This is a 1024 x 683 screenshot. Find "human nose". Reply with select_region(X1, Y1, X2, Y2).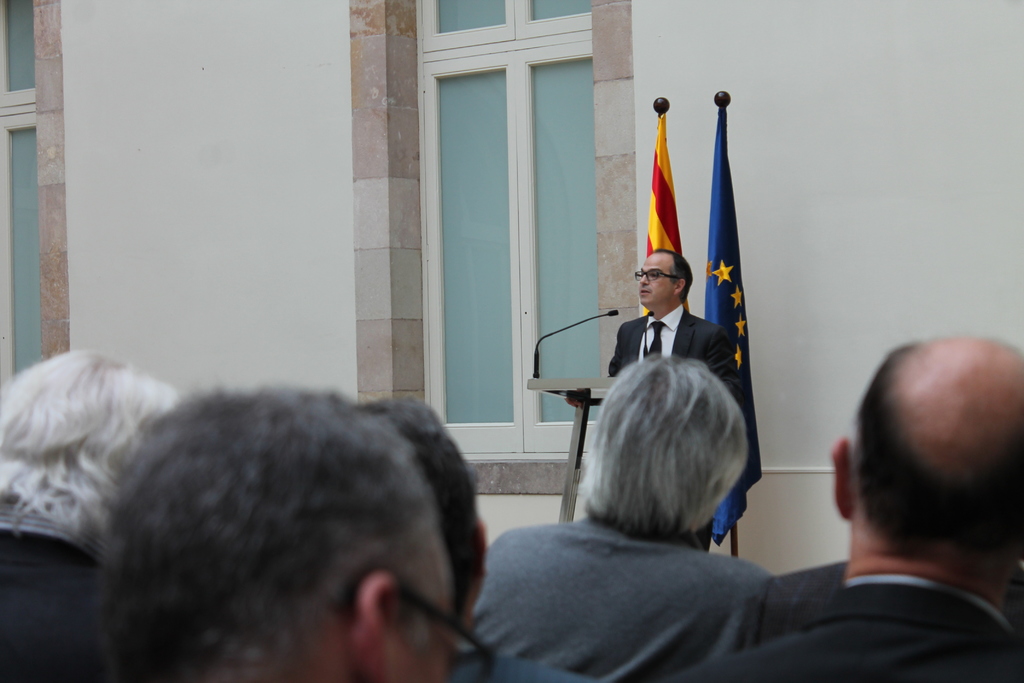
select_region(638, 277, 648, 287).
